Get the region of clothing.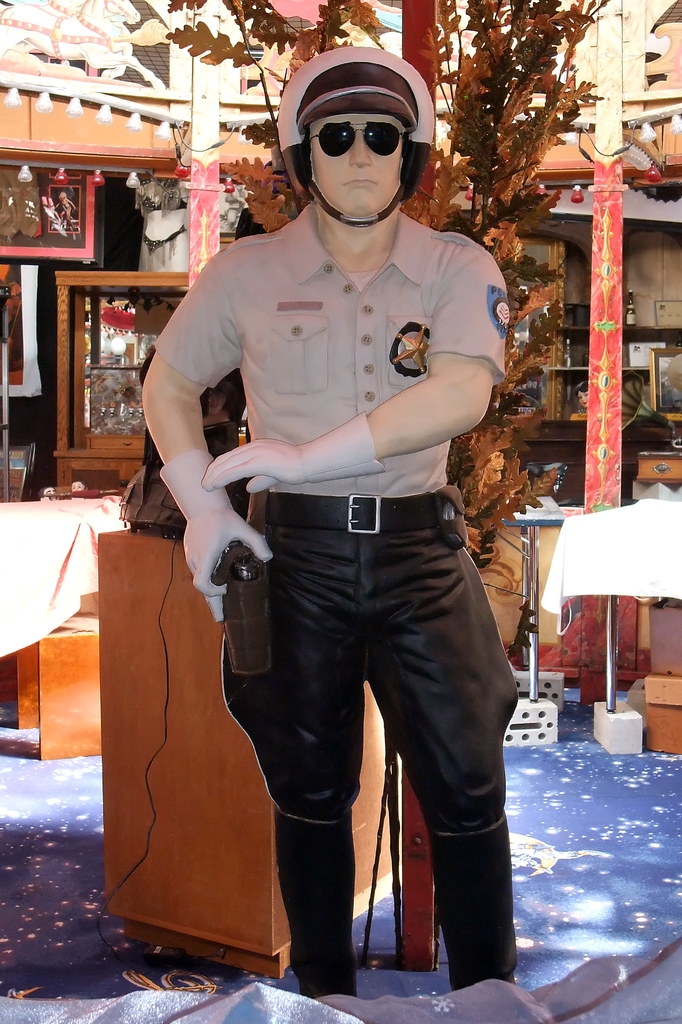
bbox=[150, 173, 513, 652].
